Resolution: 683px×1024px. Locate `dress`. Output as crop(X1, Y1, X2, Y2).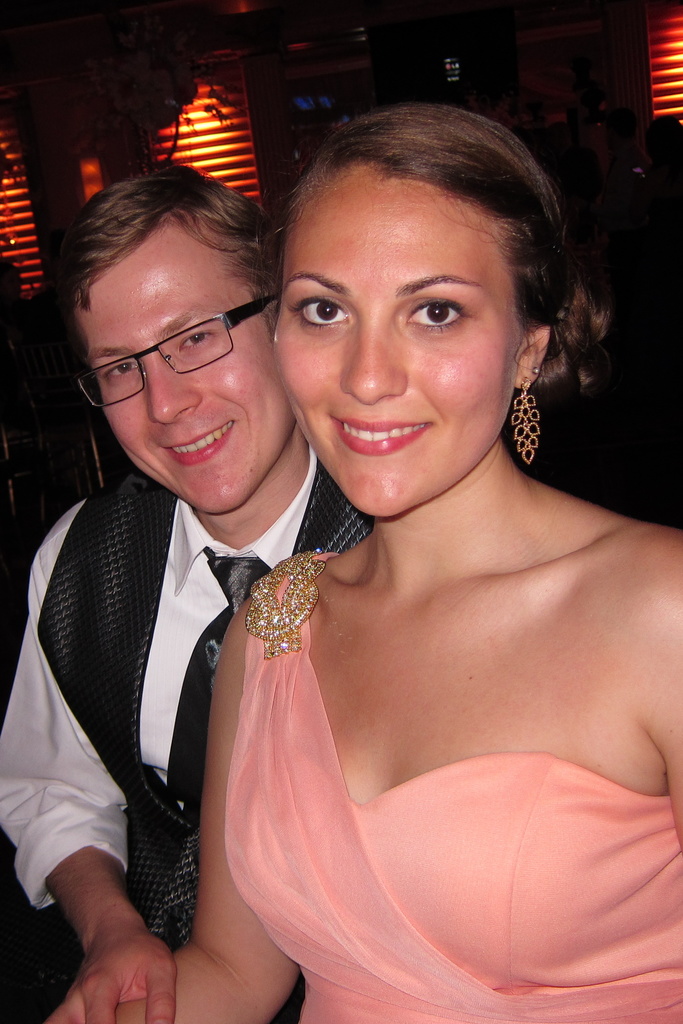
crop(222, 550, 682, 1023).
